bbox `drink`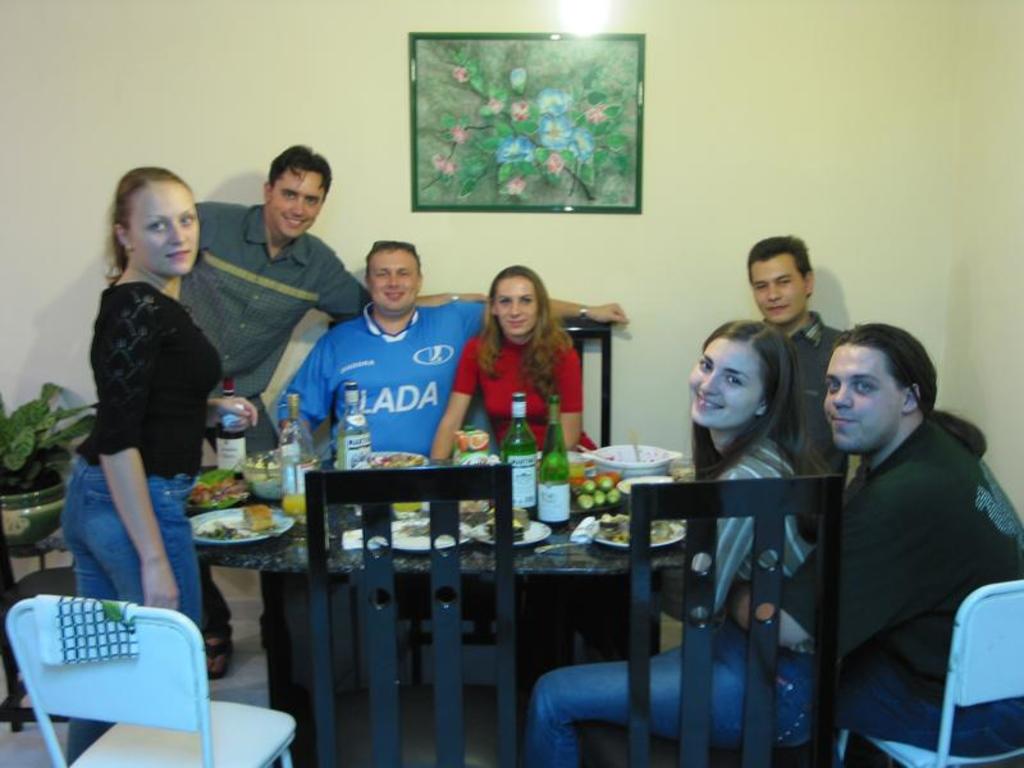
(215, 424, 244, 479)
